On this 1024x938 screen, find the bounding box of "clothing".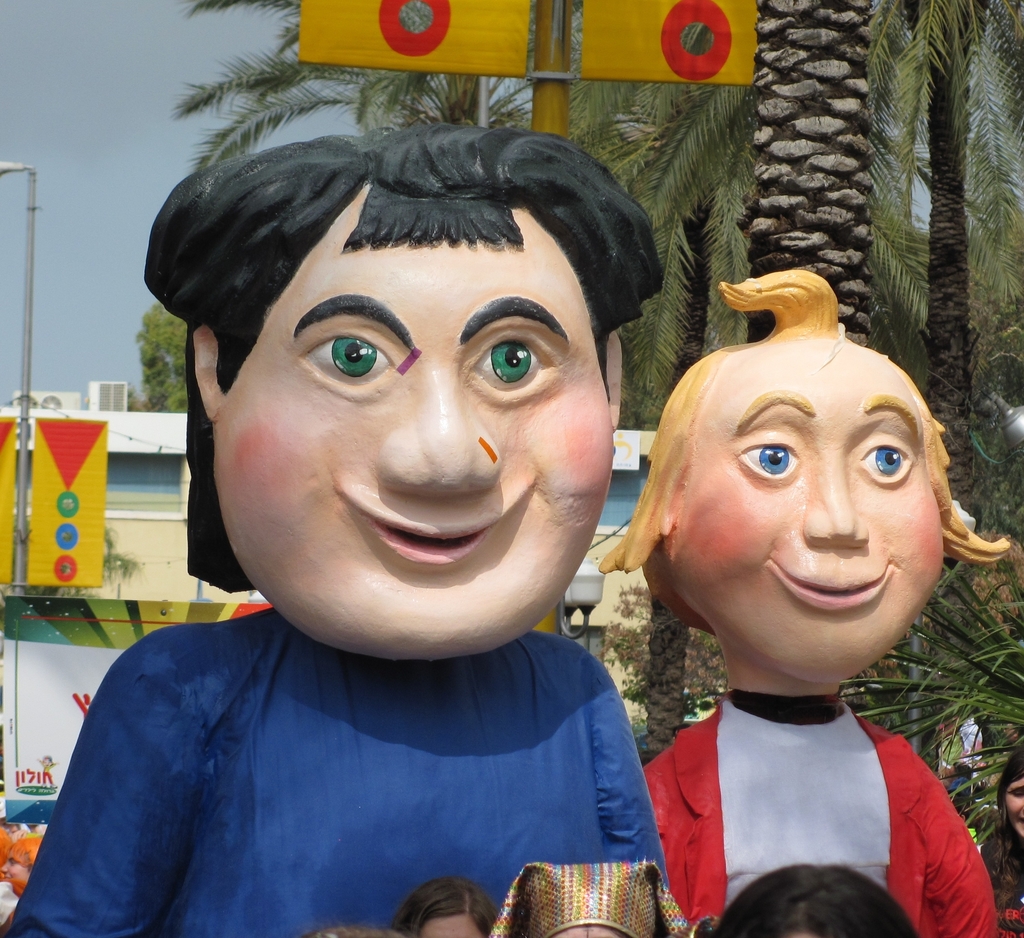
Bounding box: [646, 669, 961, 910].
